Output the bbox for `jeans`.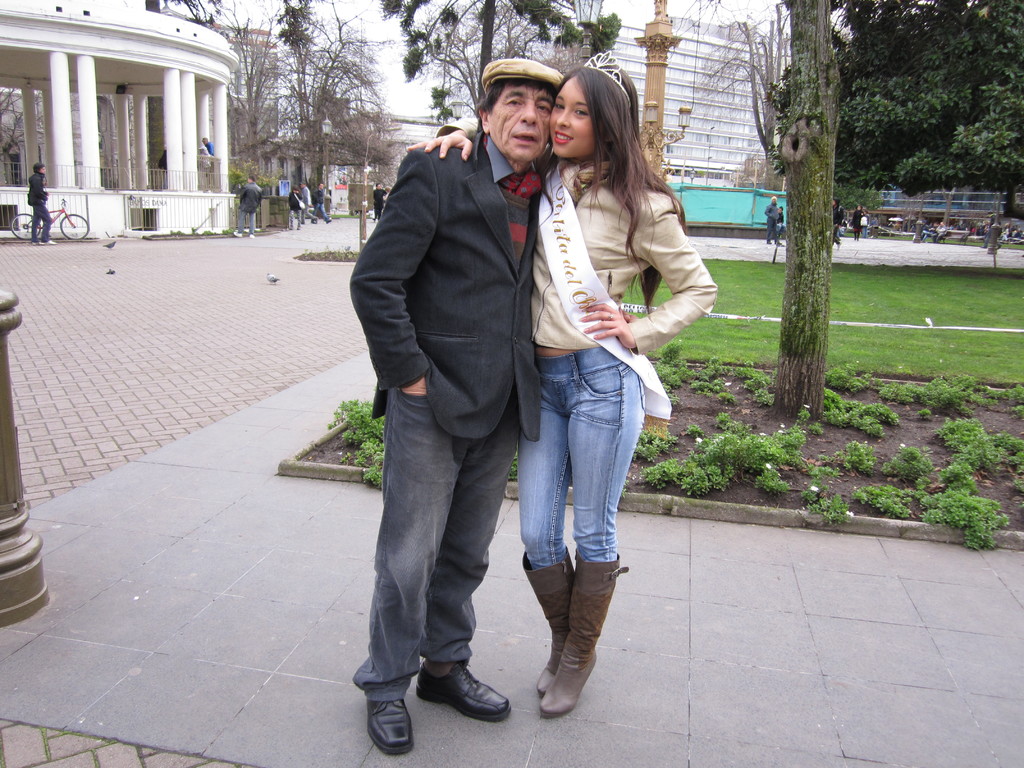
[239,209,255,234].
